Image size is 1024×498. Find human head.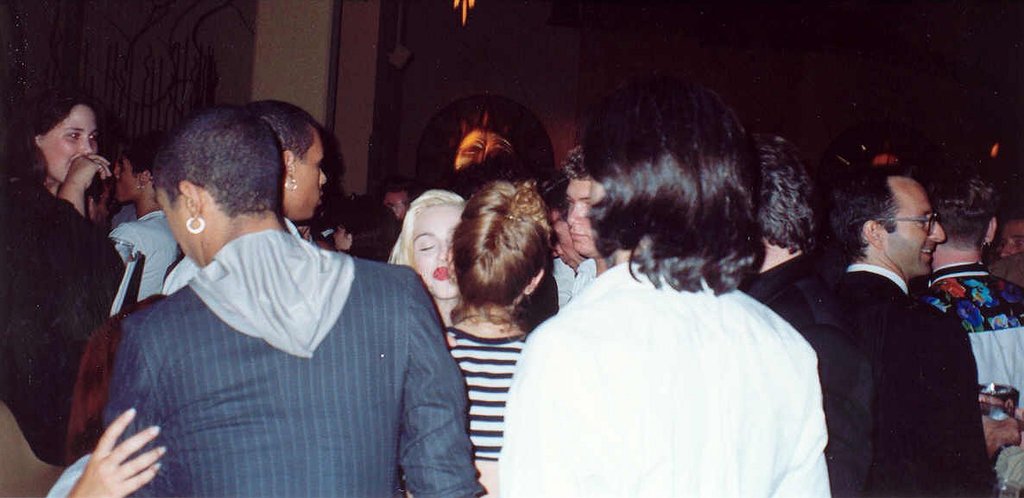
{"x1": 559, "y1": 142, "x2": 604, "y2": 261}.
